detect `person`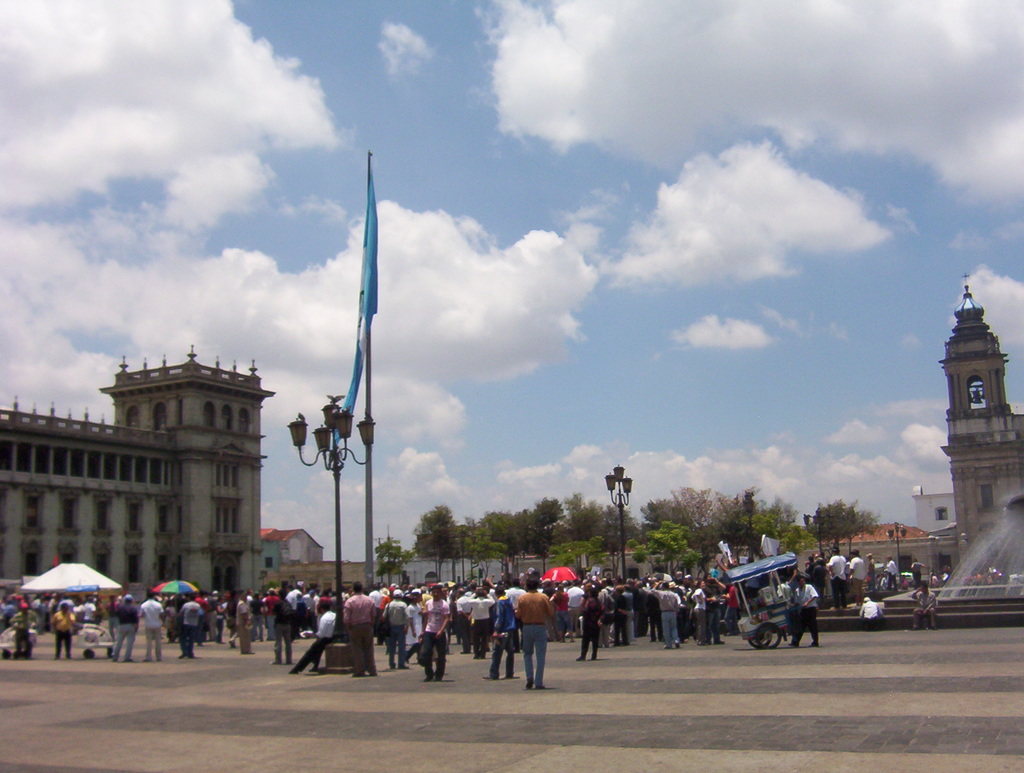
left=852, top=550, right=876, bottom=597
